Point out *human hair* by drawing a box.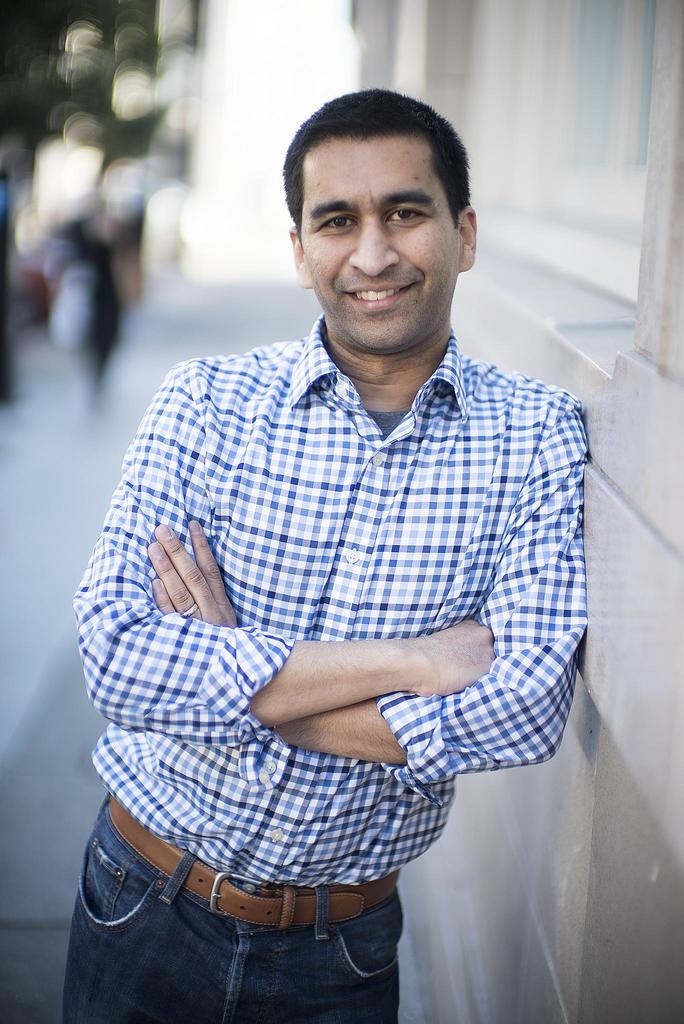
289 84 473 243.
